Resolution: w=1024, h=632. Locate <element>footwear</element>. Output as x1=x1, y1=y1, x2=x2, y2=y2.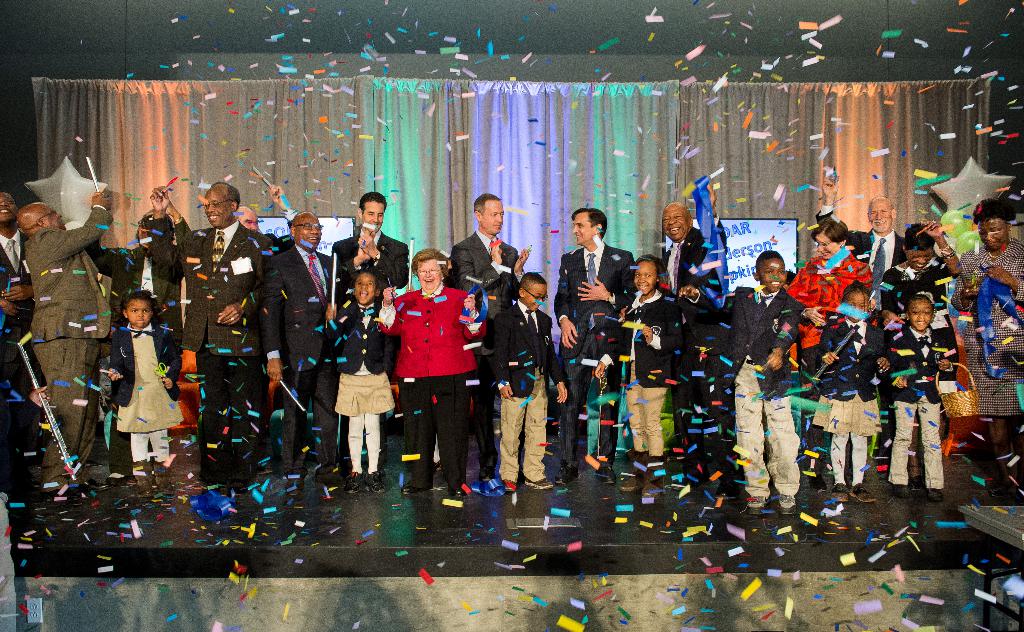
x1=257, y1=460, x2=276, y2=476.
